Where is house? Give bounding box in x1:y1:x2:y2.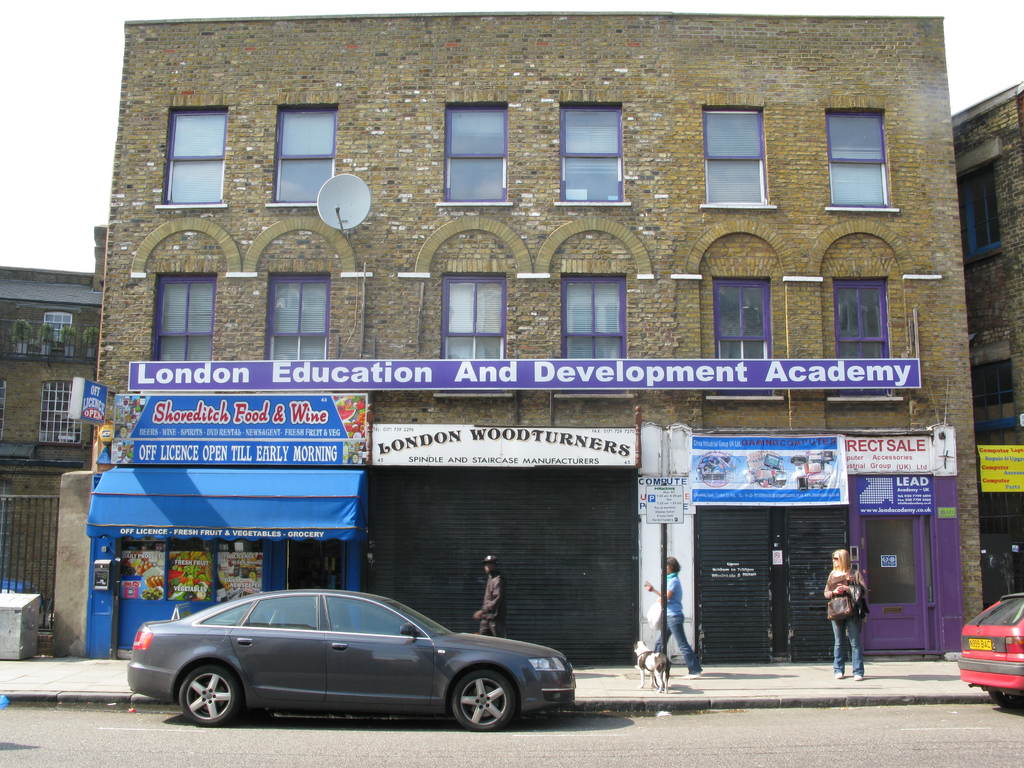
939:84:1023:609.
